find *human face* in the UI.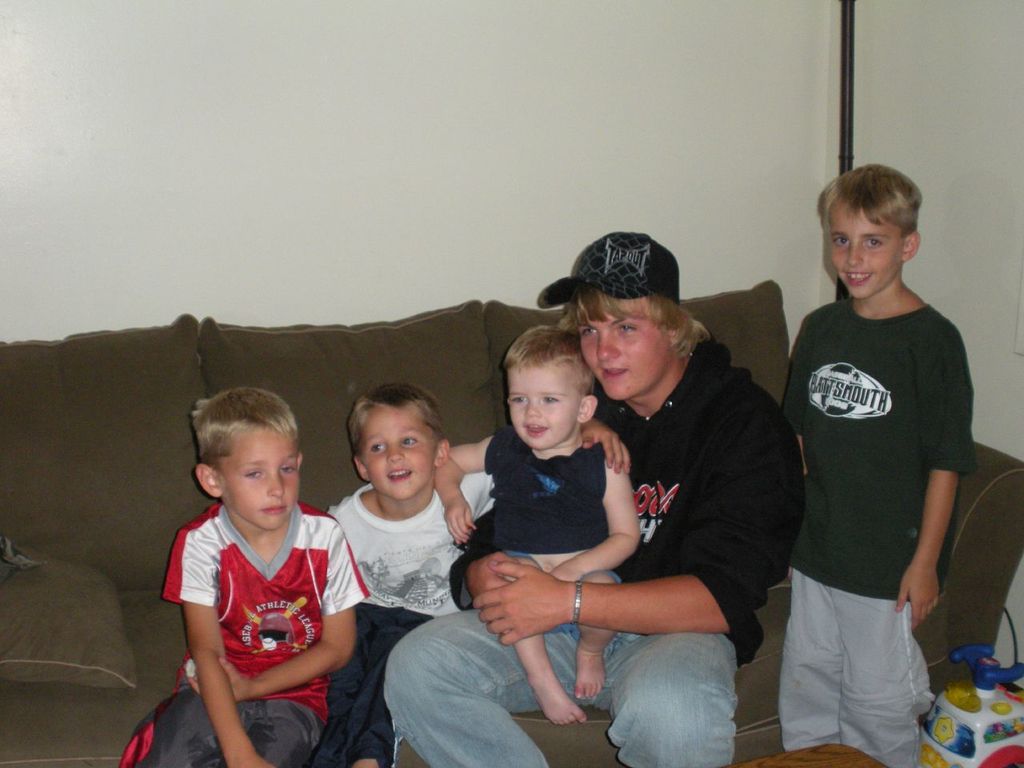
UI element at <region>365, 406, 437, 499</region>.
